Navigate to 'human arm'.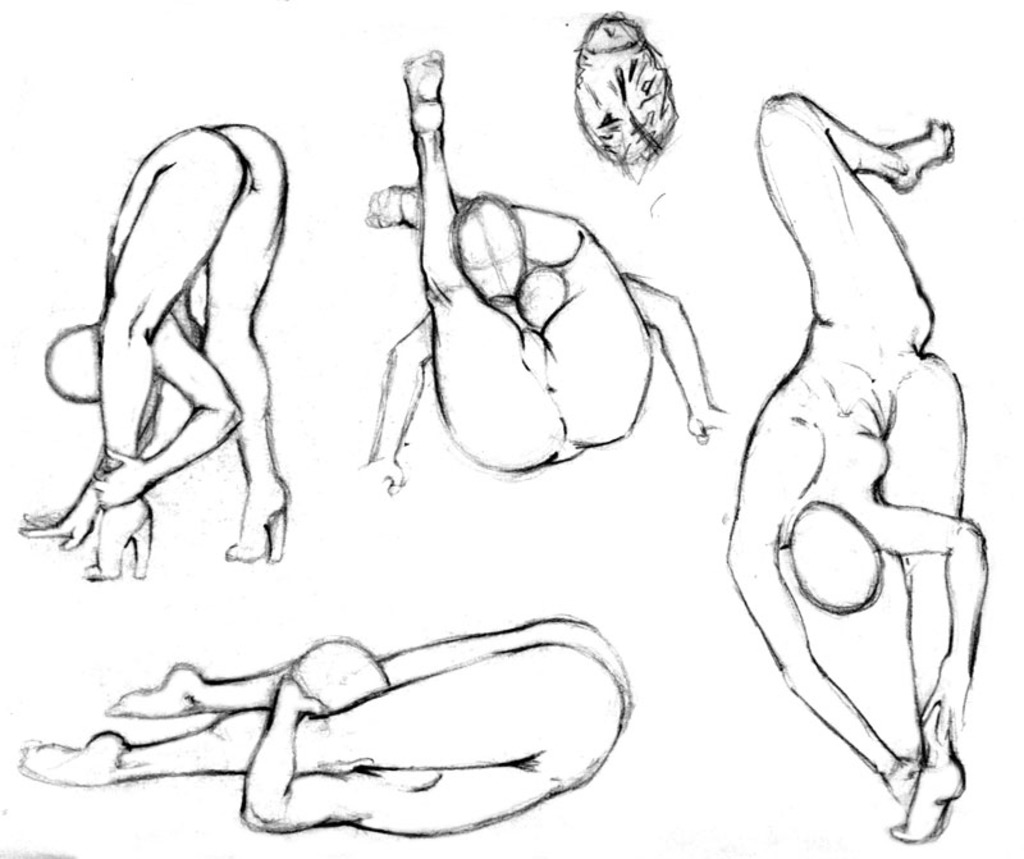
Navigation target: detection(13, 317, 191, 575).
